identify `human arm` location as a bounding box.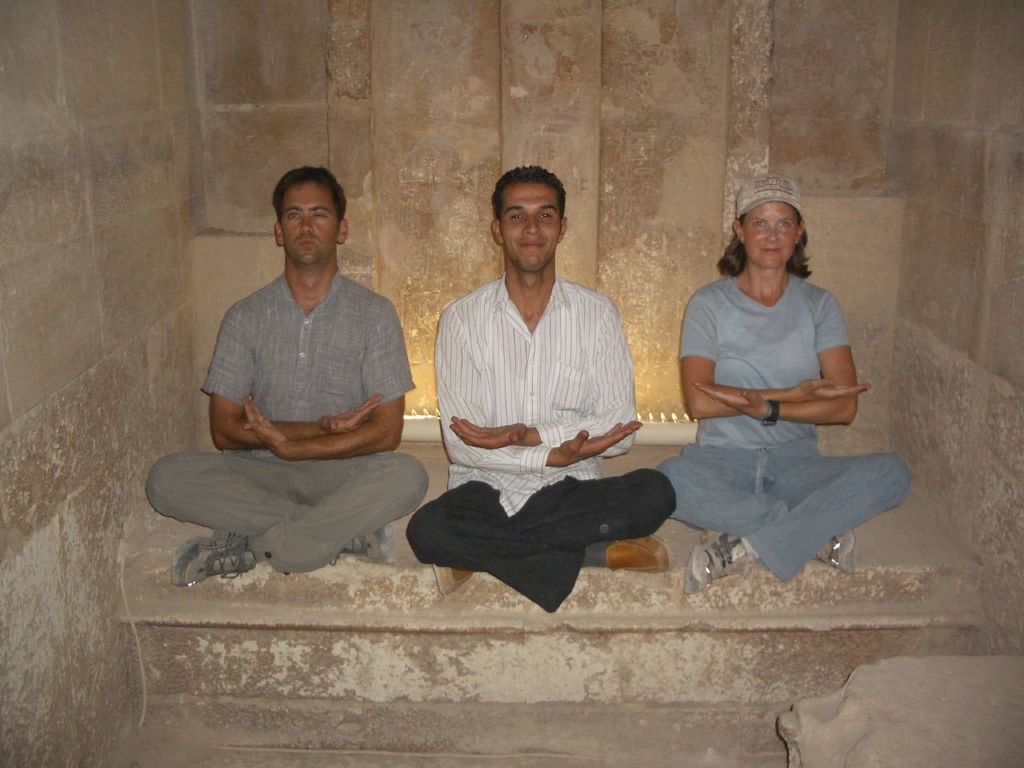
x1=207 y1=294 x2=393 y2=449.
